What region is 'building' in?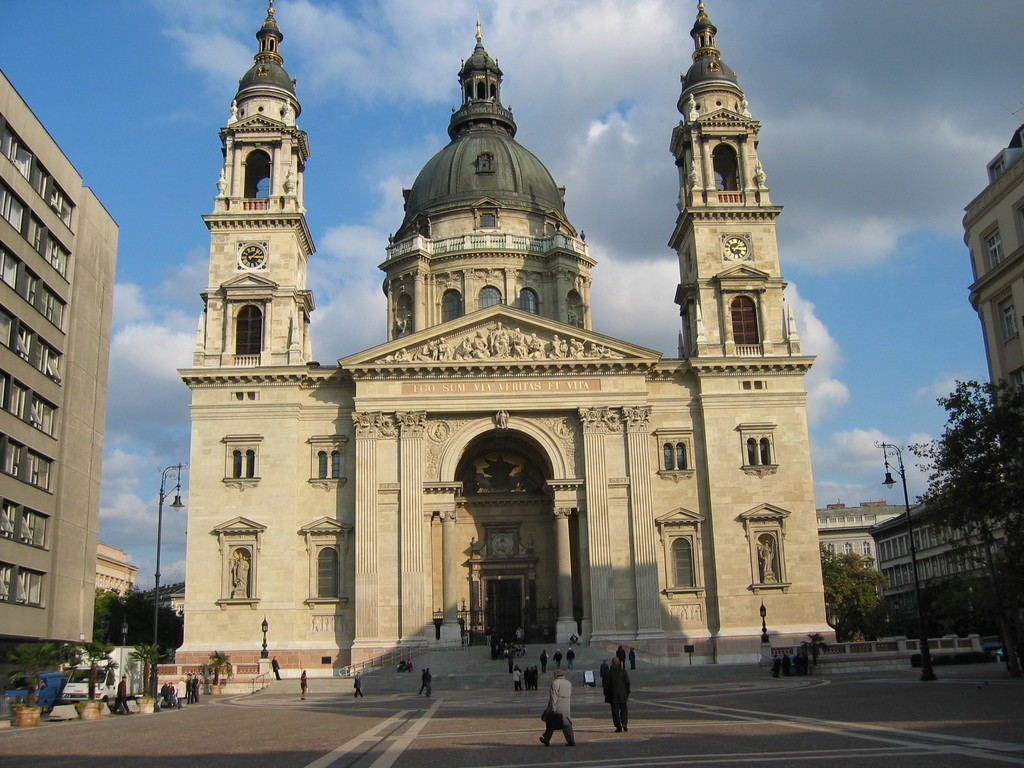
[x1=822, y1=495, x2=915, y2=583].
